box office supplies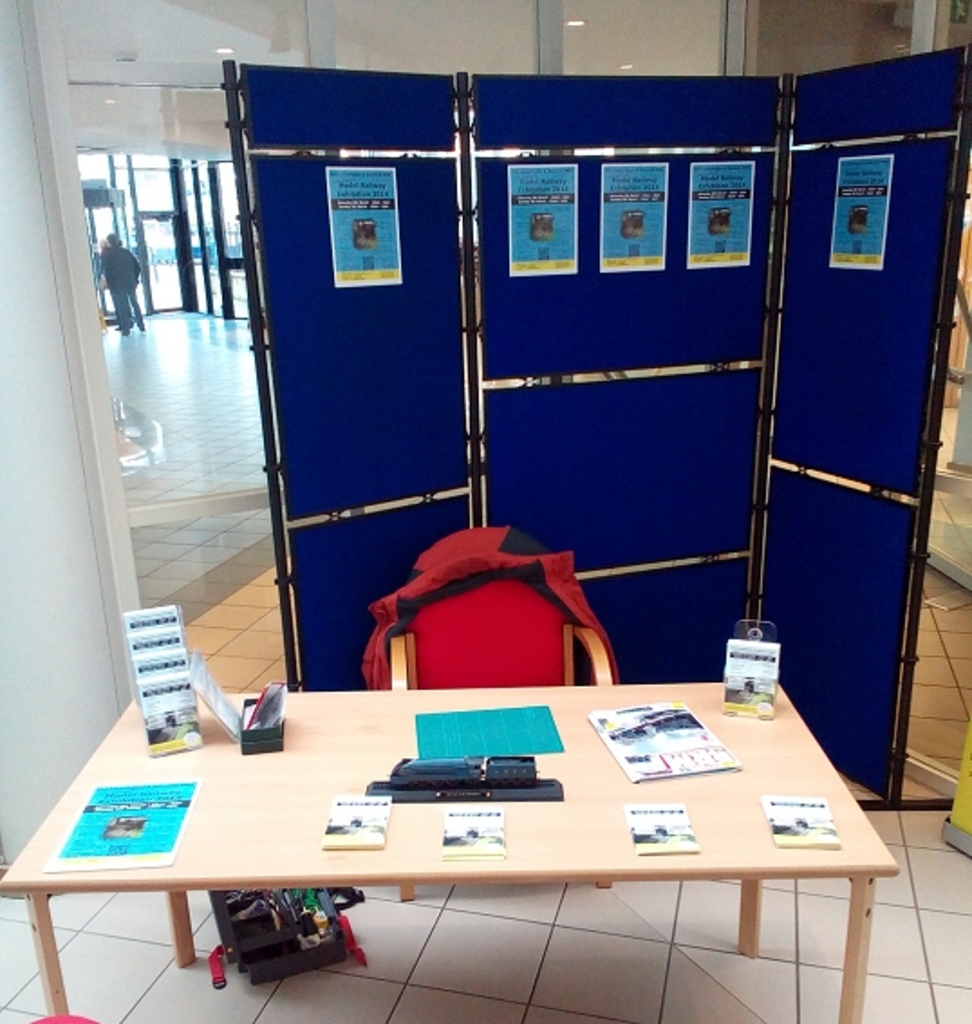
824:146:893:269
